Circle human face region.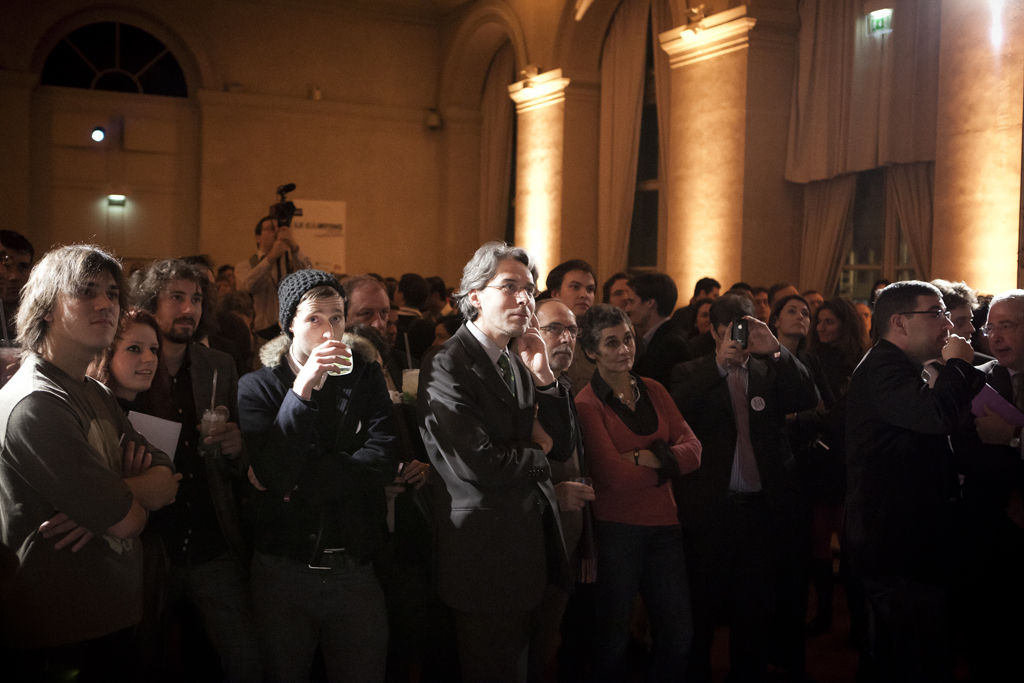
Region: BBox(812, 308, 837, 341).
